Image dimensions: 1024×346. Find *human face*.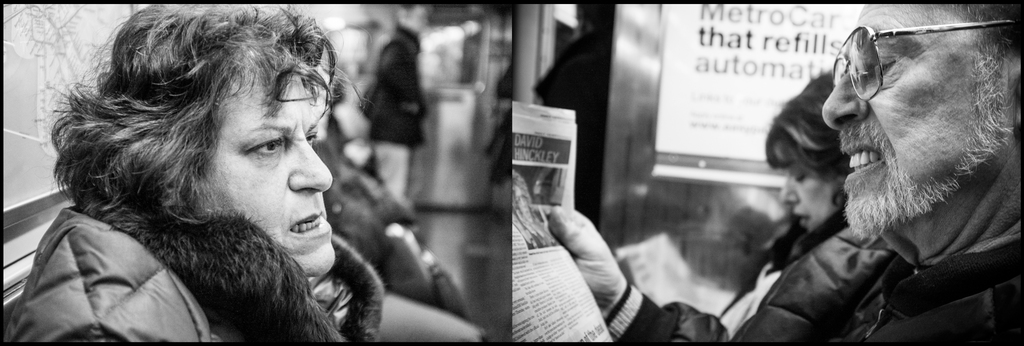
select_region(189, 53, 334, 272).
